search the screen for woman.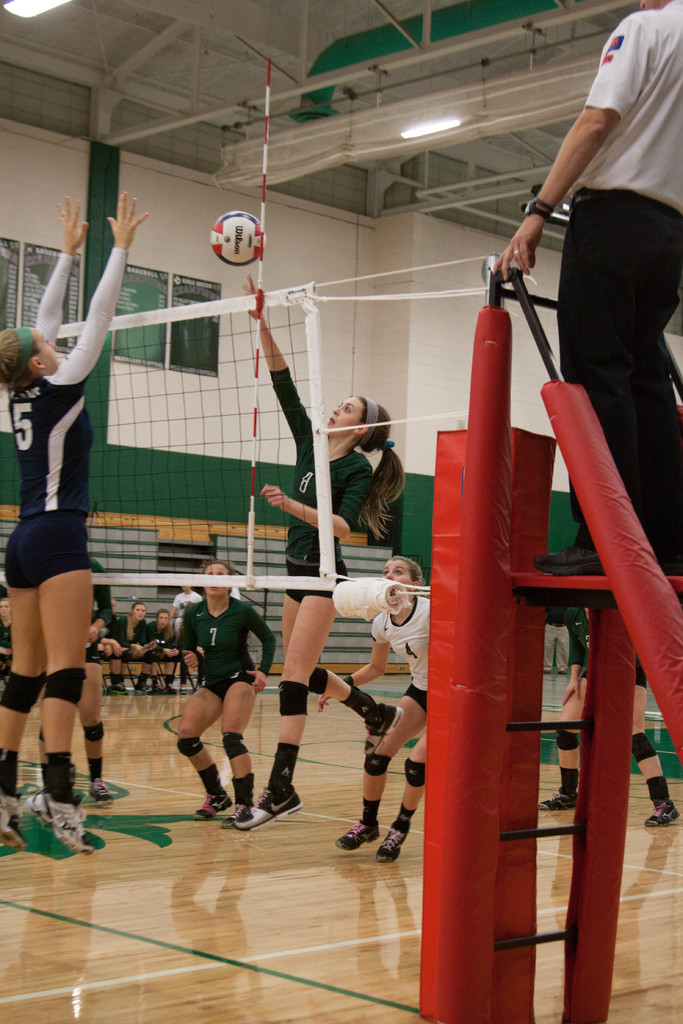
Found at [536,593,678,828].
